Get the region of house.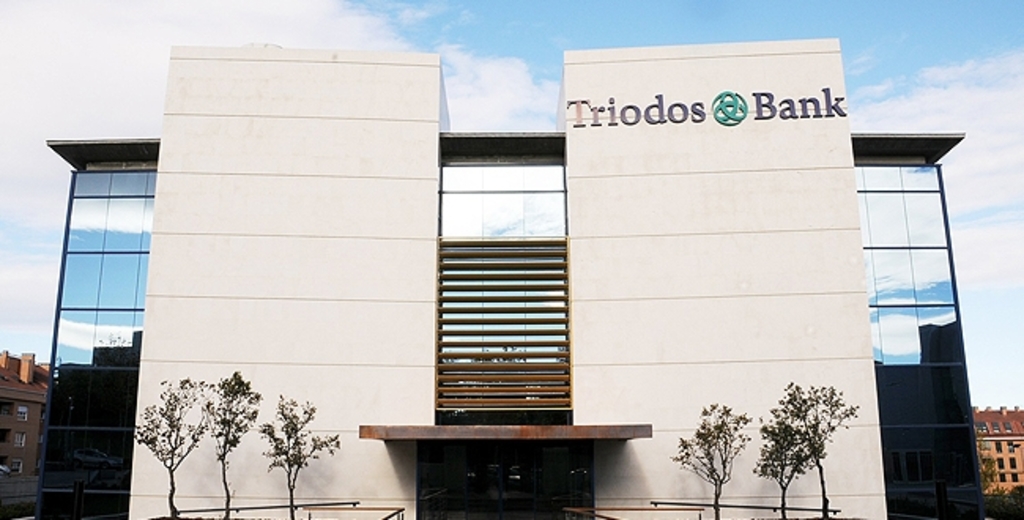
bbox=[980, 400, 1022, 512].
